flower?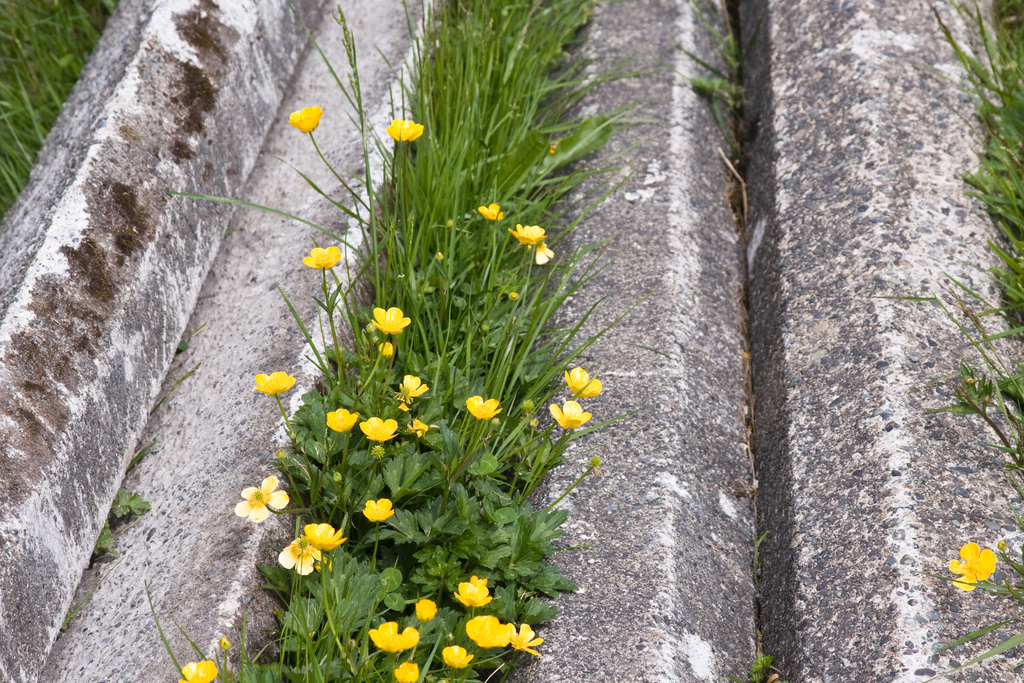
416:598:434:614
